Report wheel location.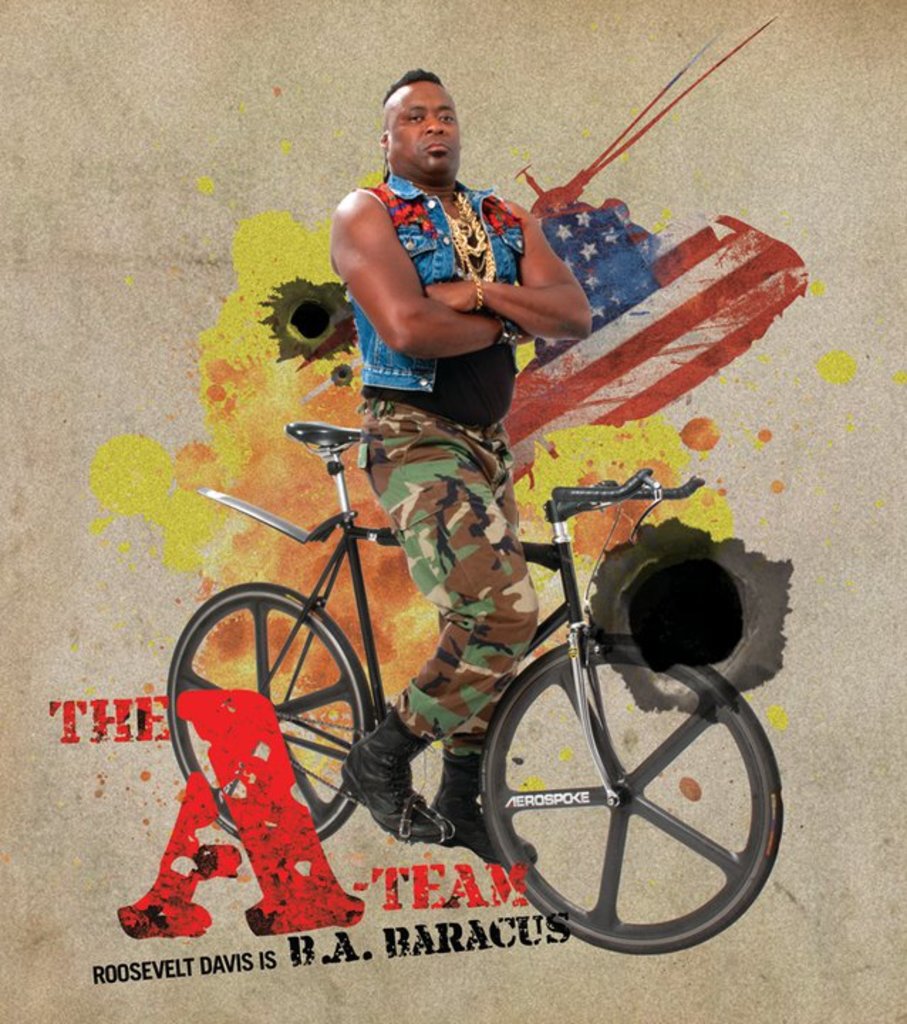
Report: Rect(476, 630, 788, 961).
